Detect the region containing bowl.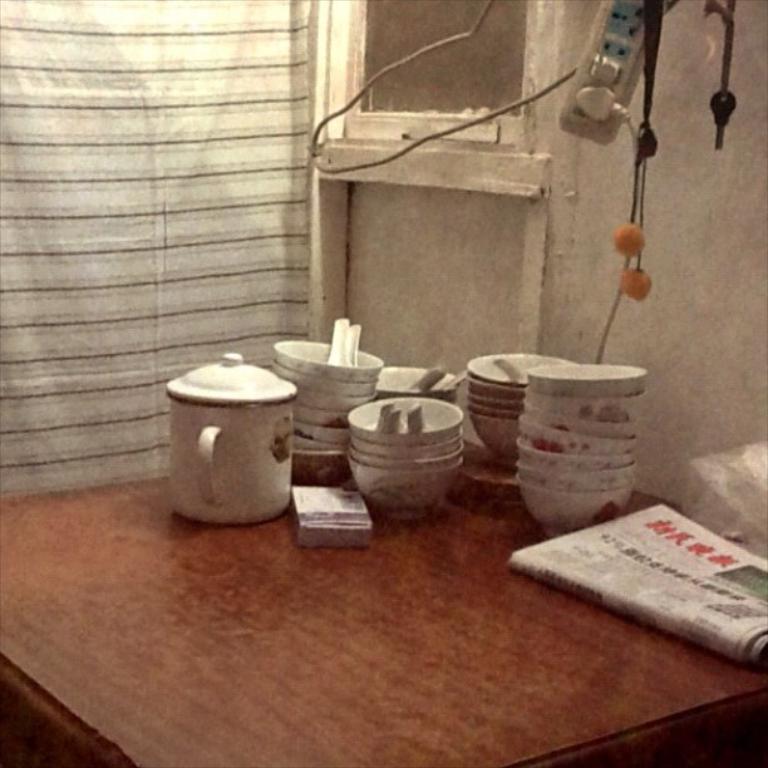
520/468/635/493.
